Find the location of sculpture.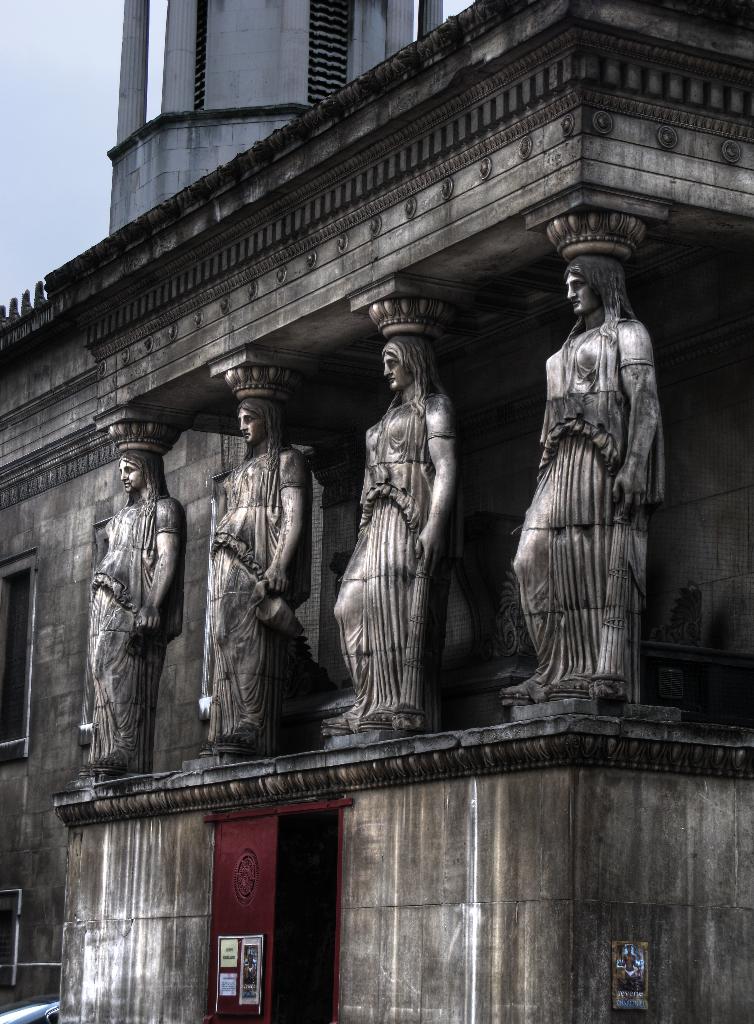
Location: box=[84, 445, 182, 774].
